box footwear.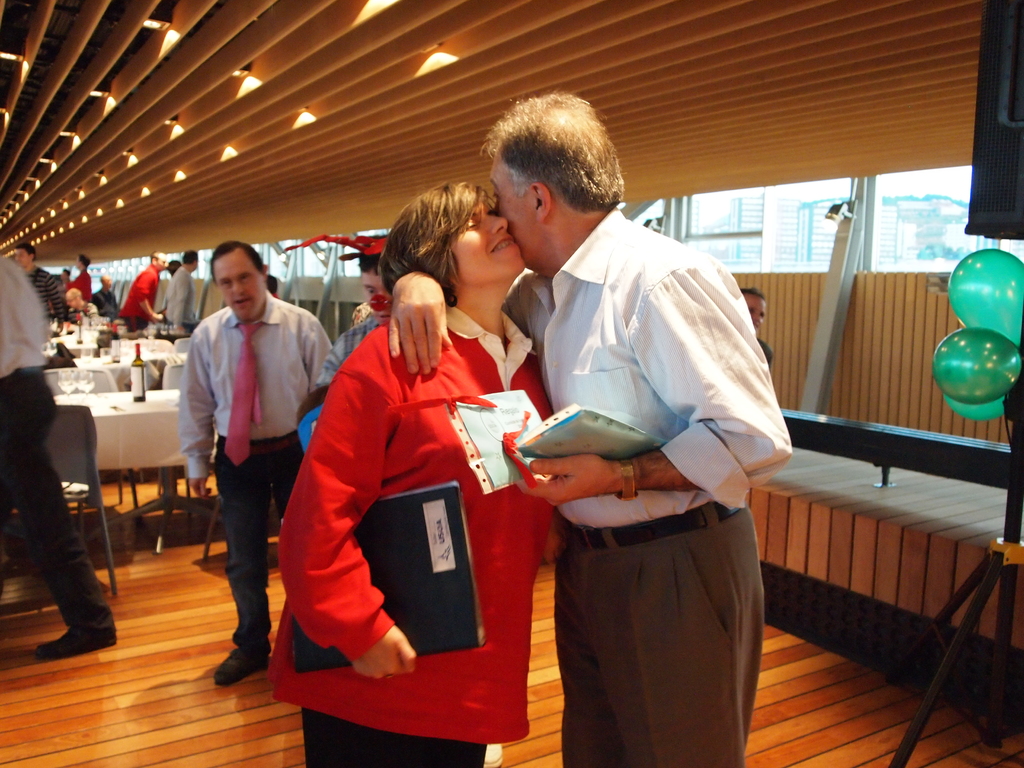
{"left": 36, "top": 626, "right": 120, "bottom": 660}.
